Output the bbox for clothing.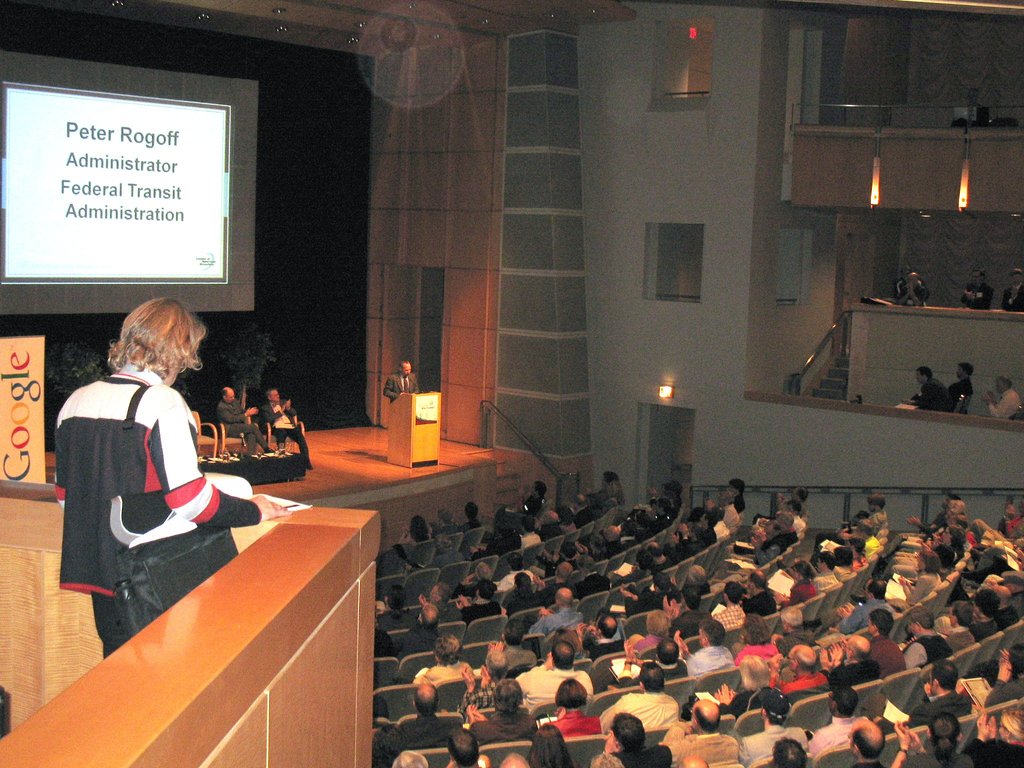
[973,667,1023,719].
